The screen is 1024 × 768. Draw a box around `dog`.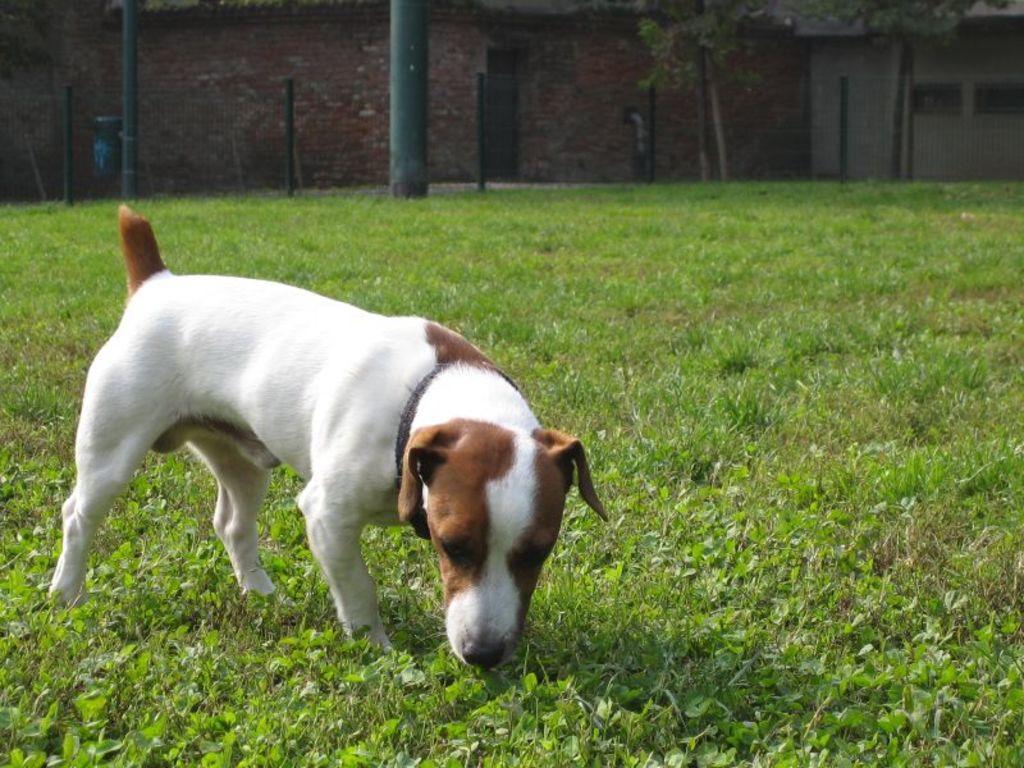
l=45, t=201, r=607, b=675.
